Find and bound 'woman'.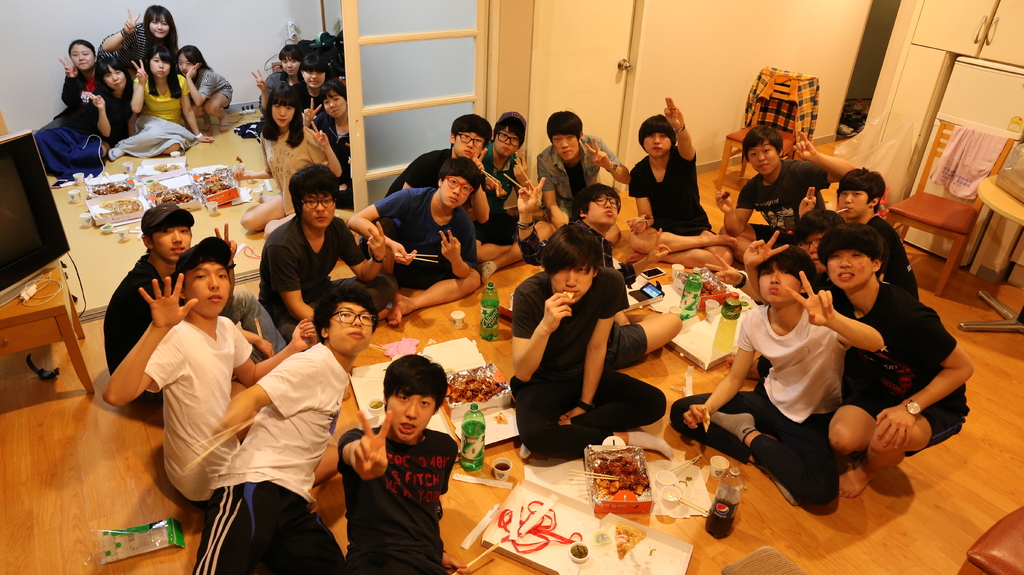
Bound: x1=86, y1=56, x2=138, y2=147.
